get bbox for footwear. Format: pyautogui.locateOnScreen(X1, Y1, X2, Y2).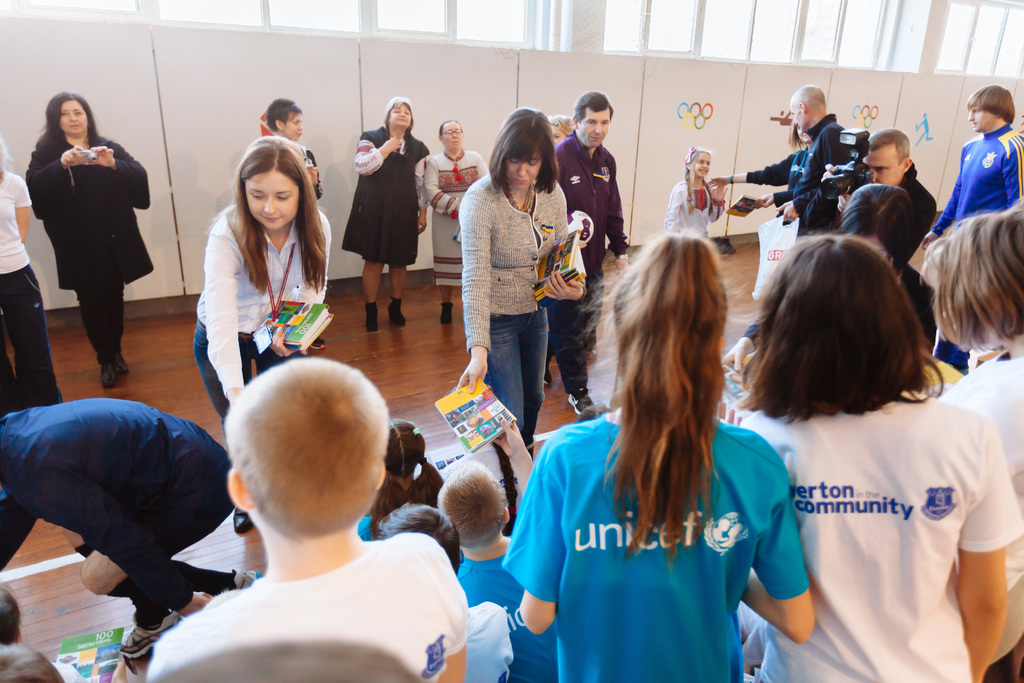
pyautogui.locateOnScreen(233, 509, 253, 533).
